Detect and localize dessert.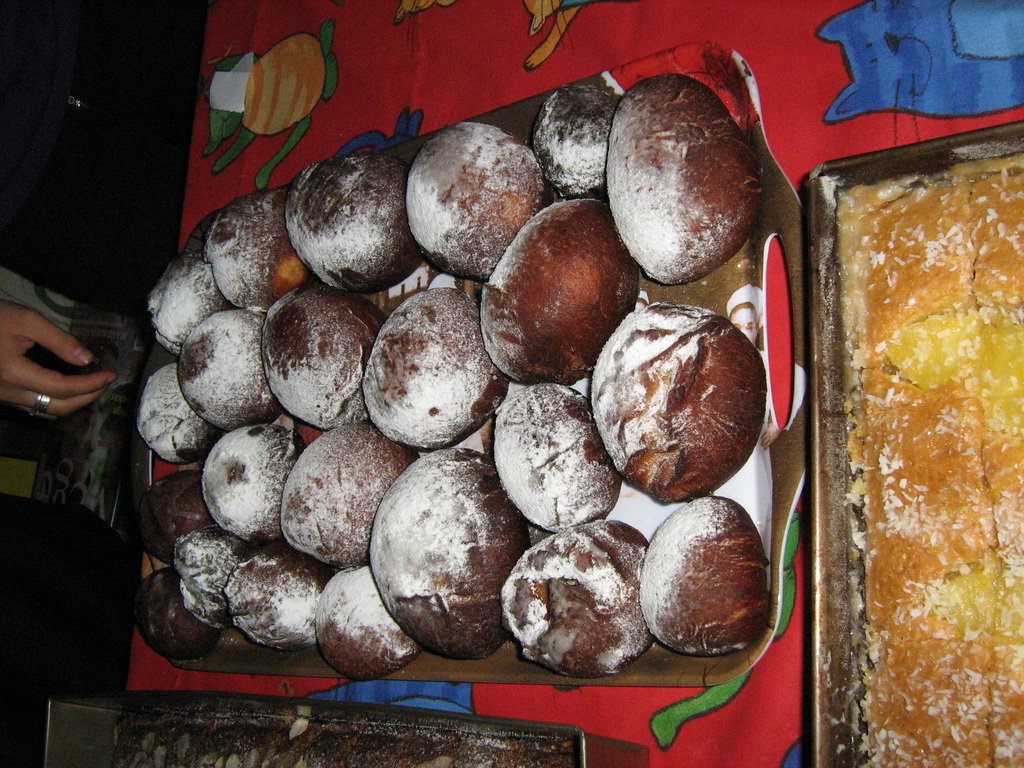
Localized at bbox=(610, 70, 765, 277).
